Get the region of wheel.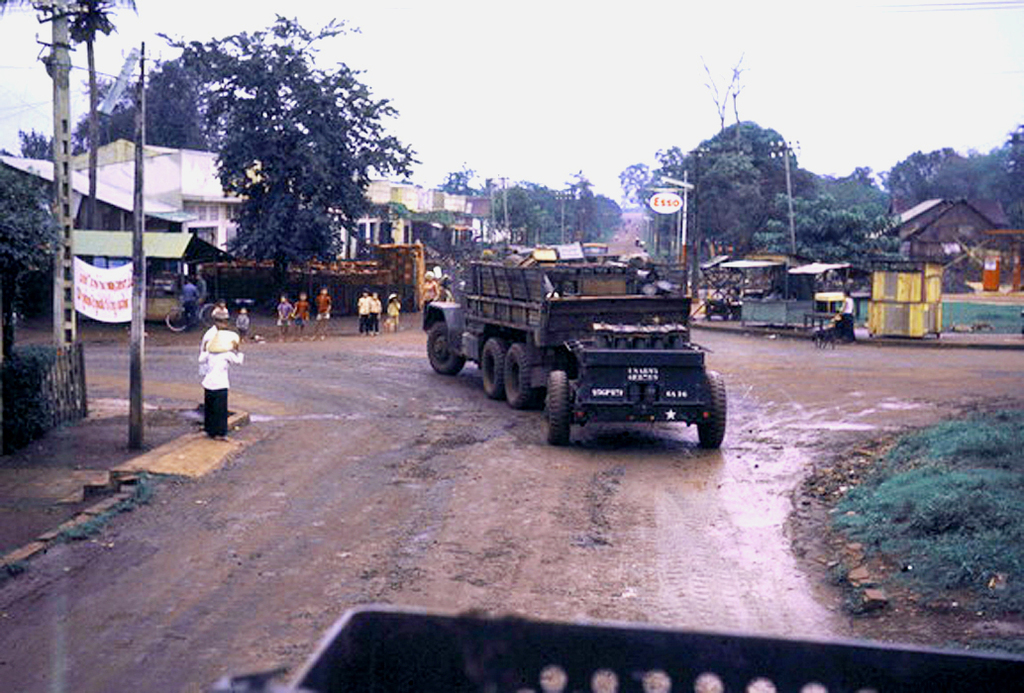
region(482, 339, 507, 397).
